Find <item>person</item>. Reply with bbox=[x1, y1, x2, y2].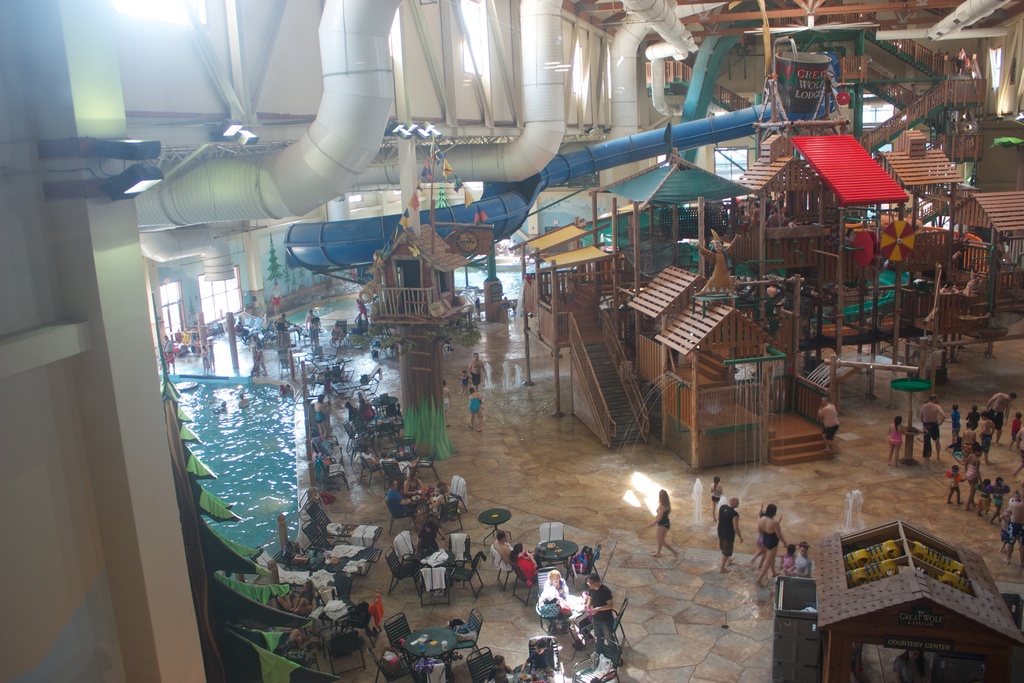
bbox=[466, 350, 488, 391].
